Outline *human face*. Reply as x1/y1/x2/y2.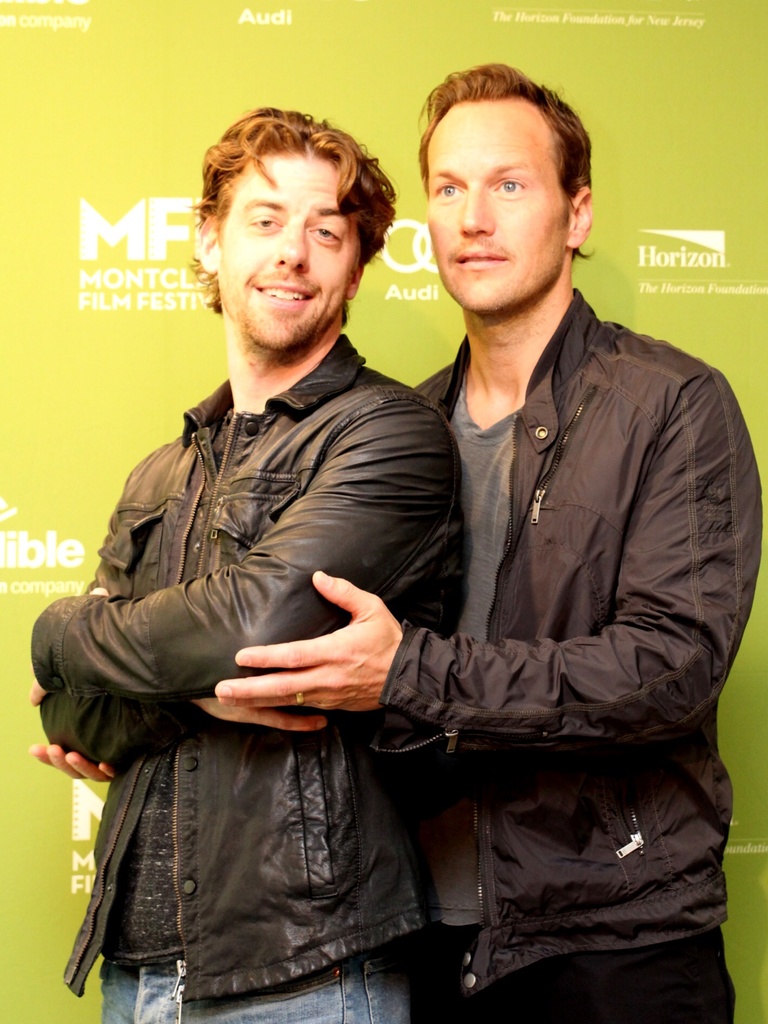
212/153/367/344.
